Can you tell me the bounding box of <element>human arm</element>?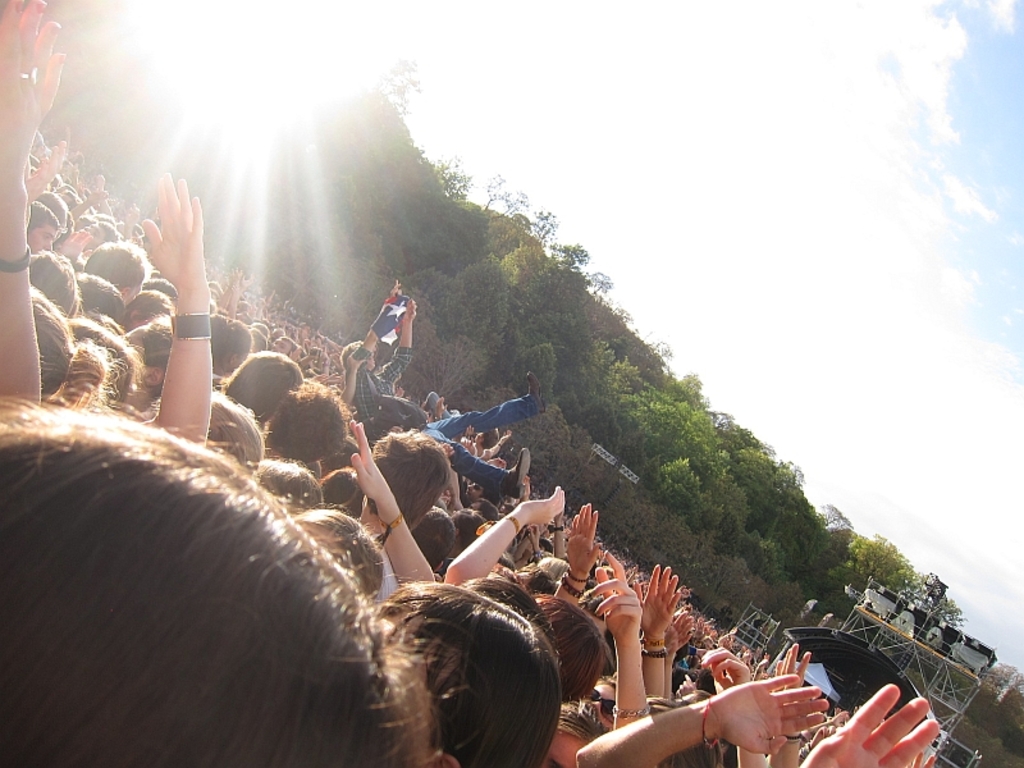
left=58, top=221, right=93, bottom=264.
